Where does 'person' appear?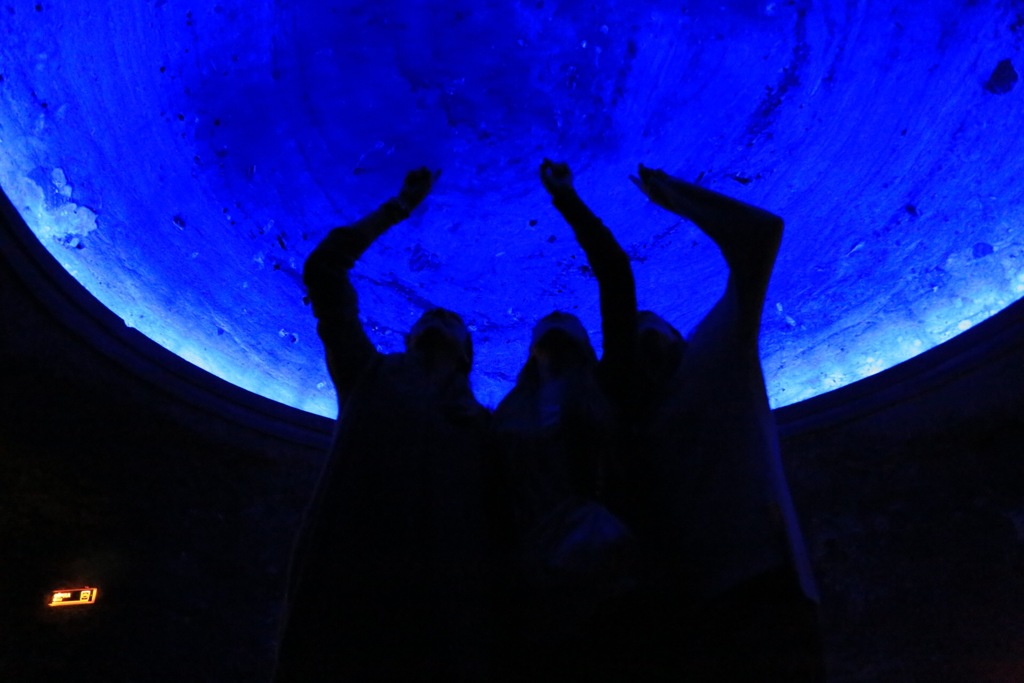
Appears at <box>305,165,484,682</box>.
